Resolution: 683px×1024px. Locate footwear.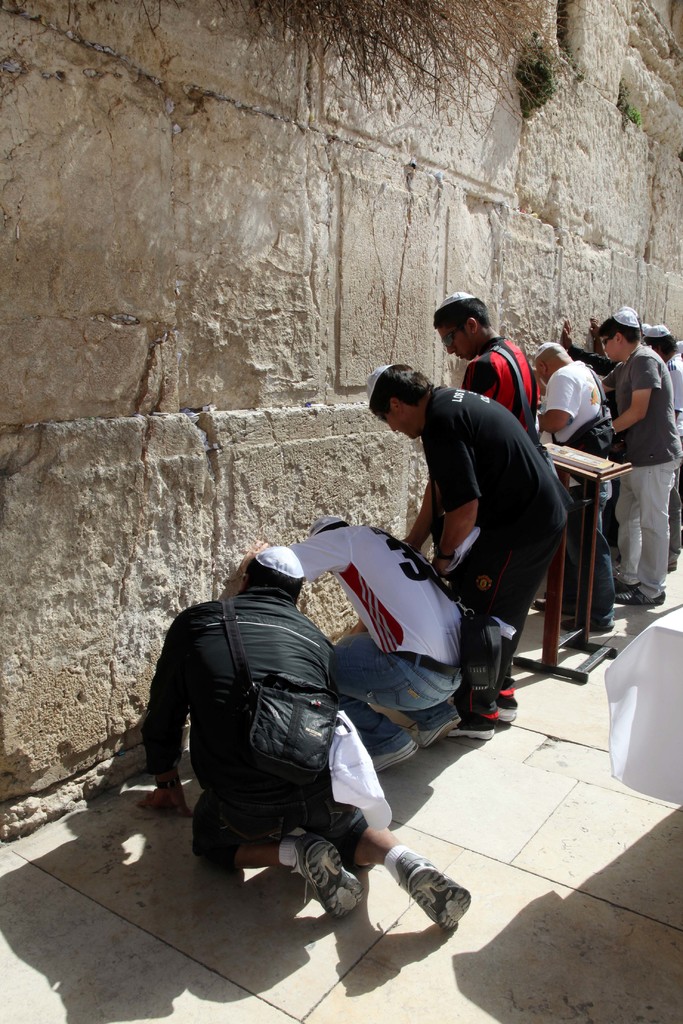
l=404, t=701, r=466, b=753.
